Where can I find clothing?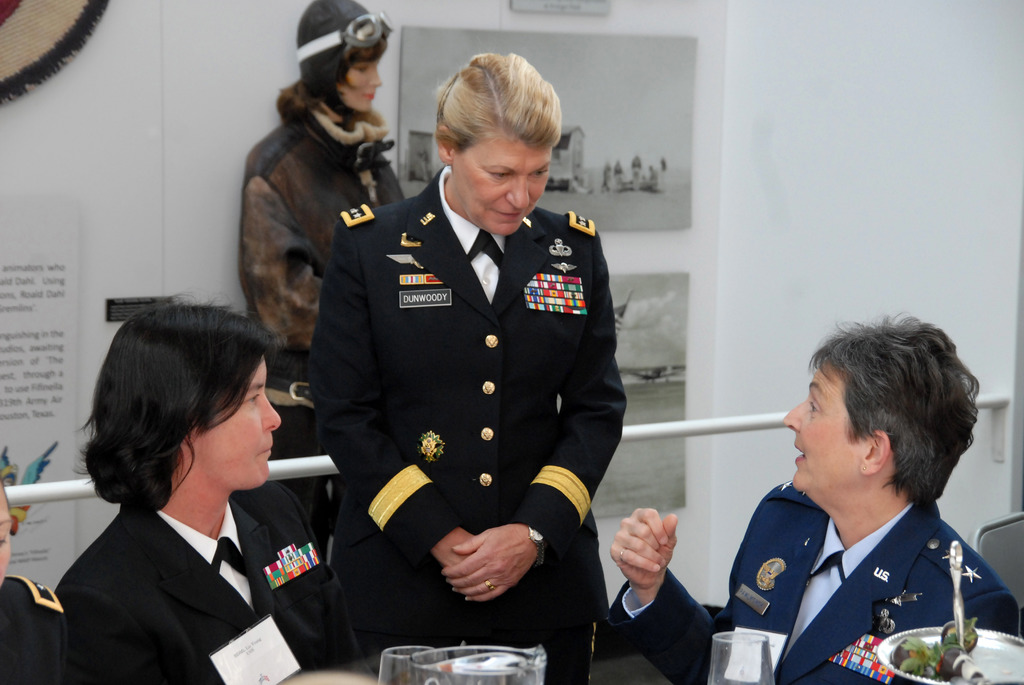
You can find it at left=312, top=164, right=623, bottom=684.
